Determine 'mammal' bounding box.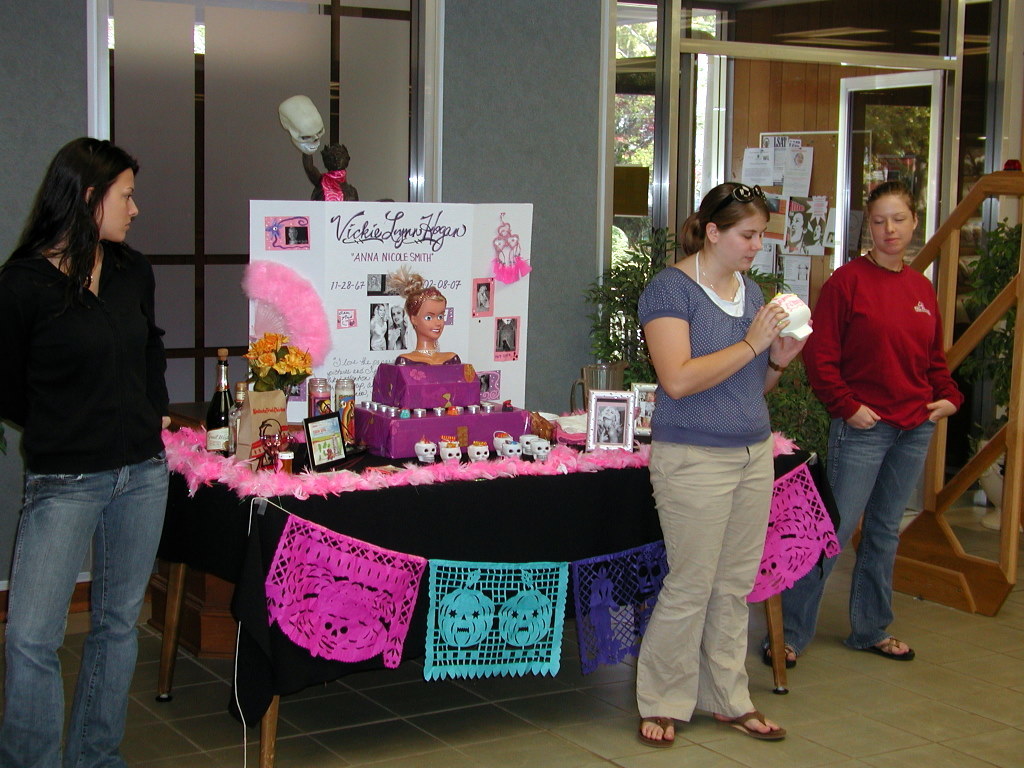
Determined: bbox=(369, 301, 385, 348).
